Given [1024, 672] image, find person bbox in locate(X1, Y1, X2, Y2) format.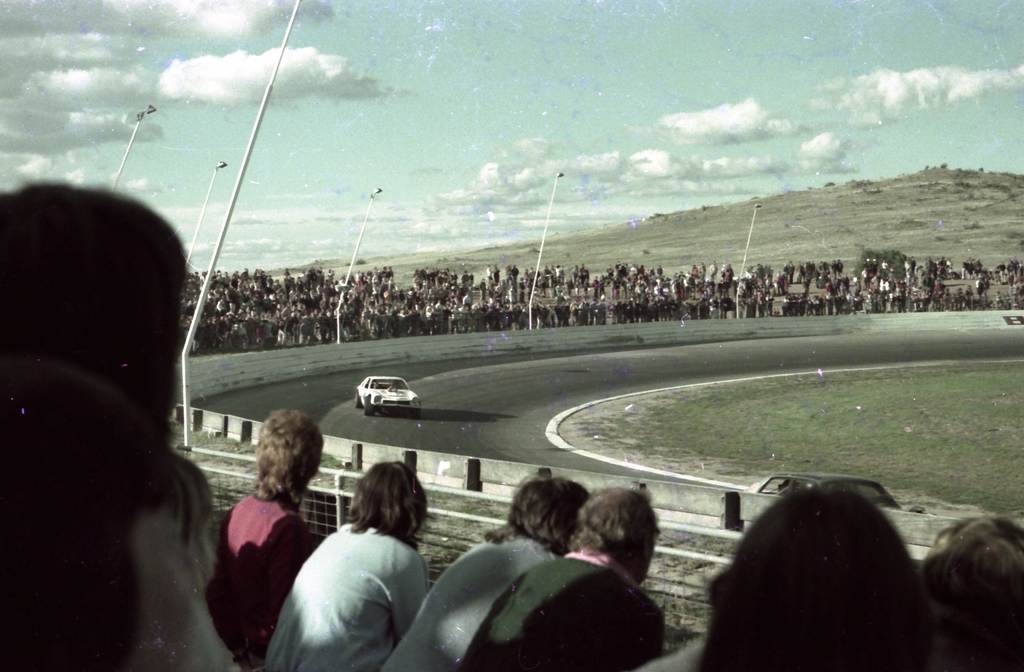
locate(452, 484, 682, 671).
